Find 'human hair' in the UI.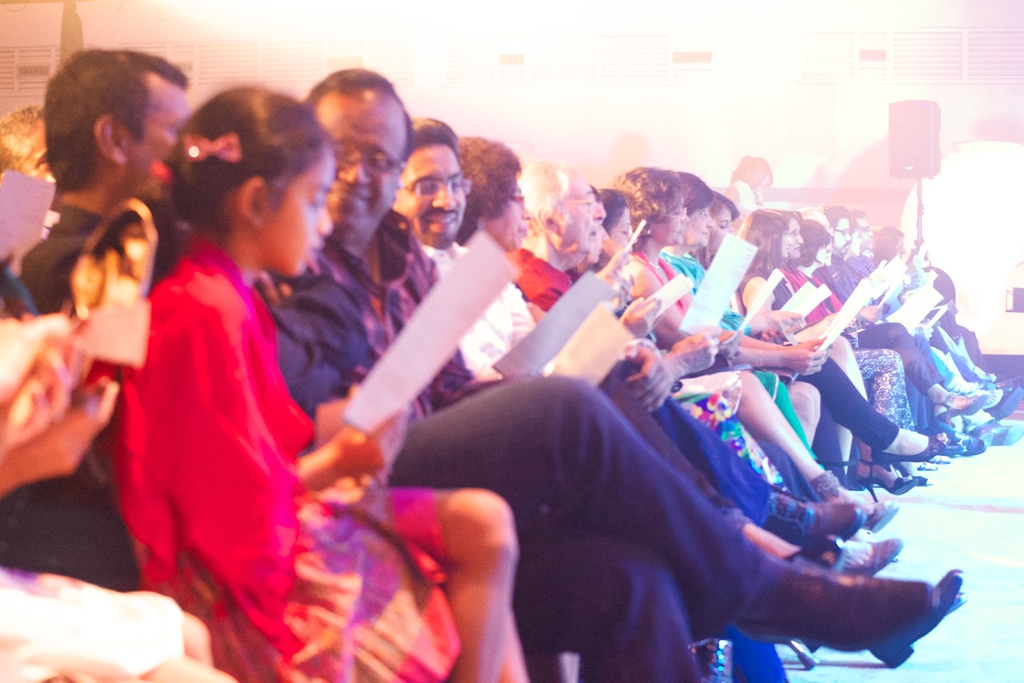
UI element at rect(820, 205, 852, 229).
